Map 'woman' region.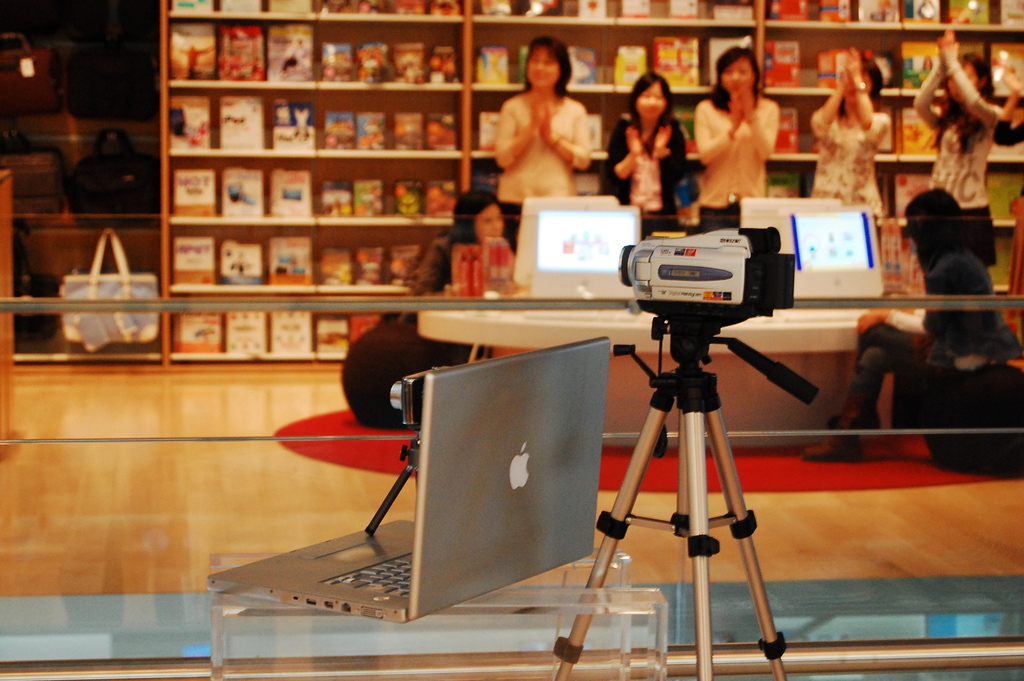
Mapped to x1=799, y1=217, x2=815, y2=241.
